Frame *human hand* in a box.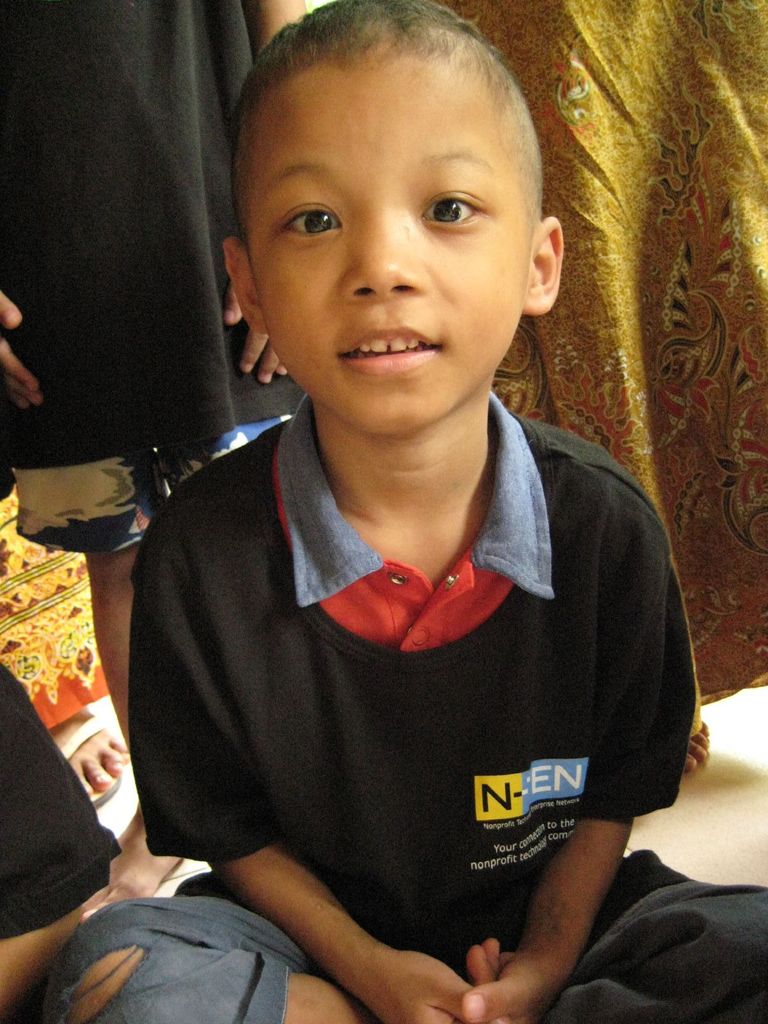
crop(0, 290, 49, 410).
